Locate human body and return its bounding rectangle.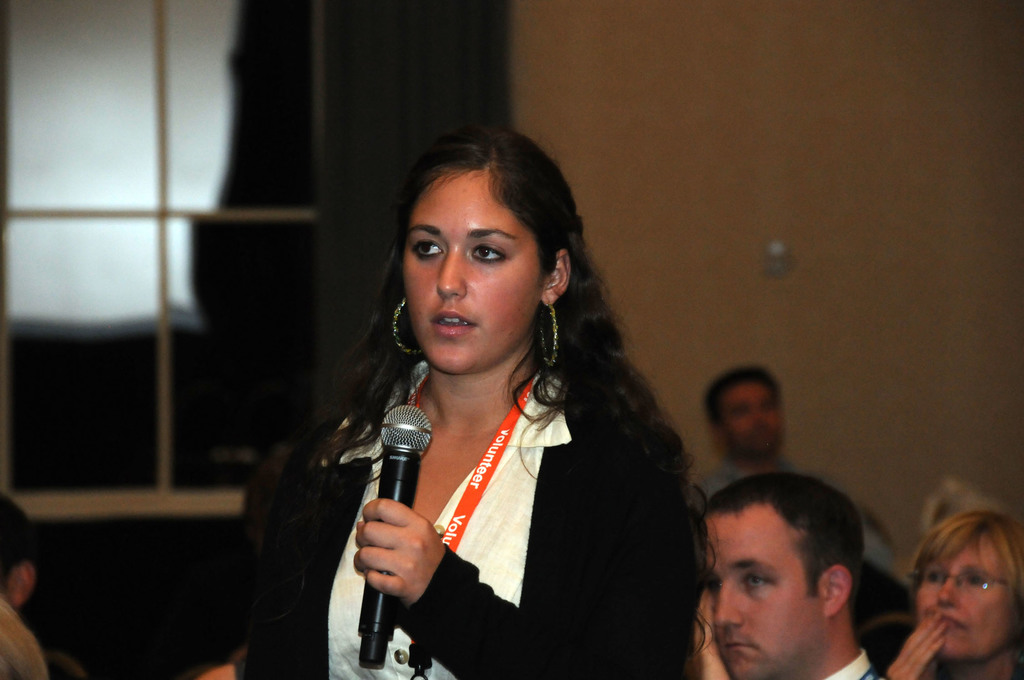
crop(881, 513, 1023, 679).
